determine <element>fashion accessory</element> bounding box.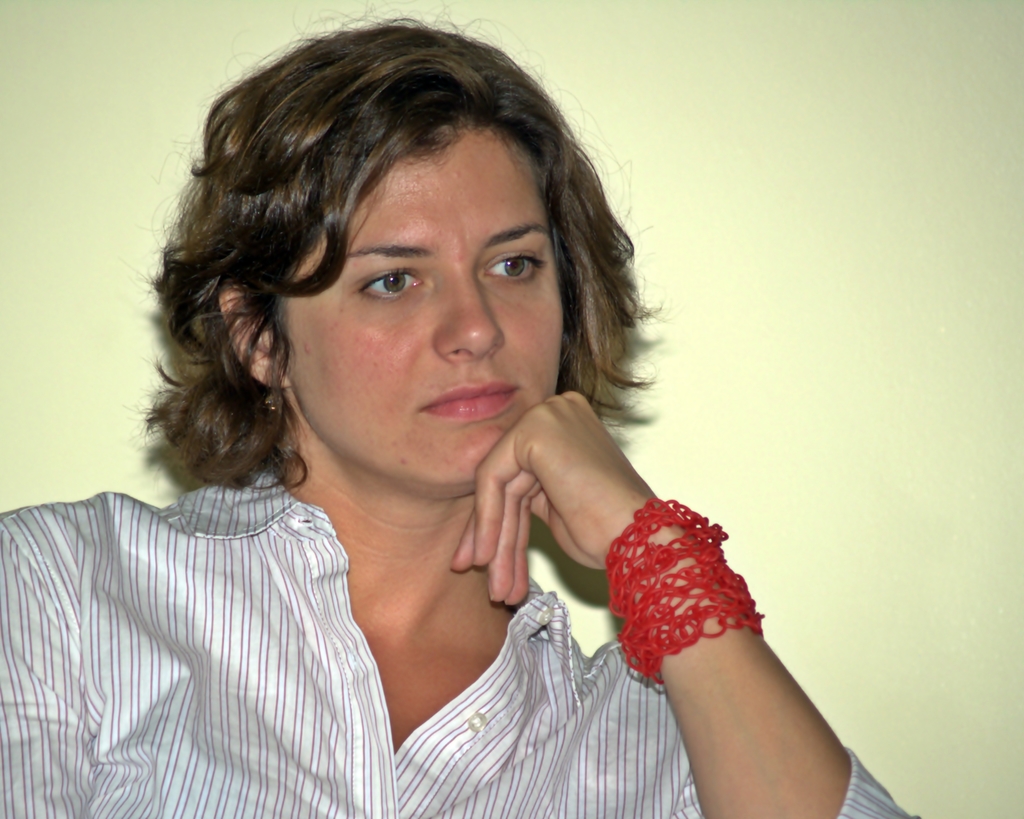
Determined: [261, 382, 282, 414].
